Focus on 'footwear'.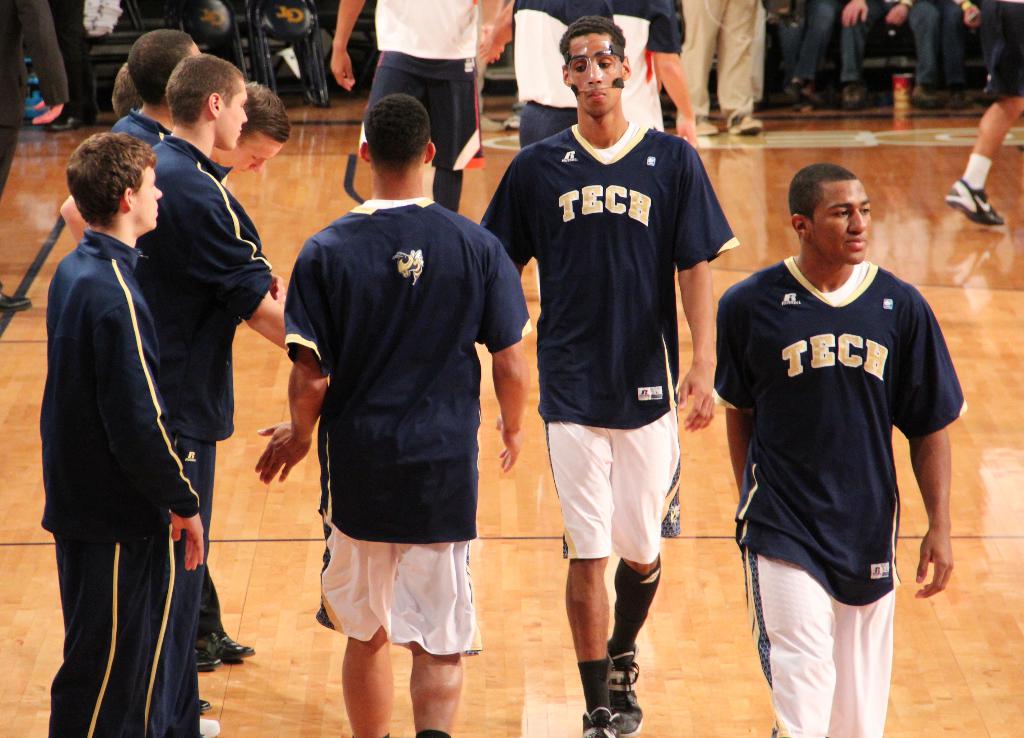
Focused at x1=51, y1=106, x2=104, y2=127.
